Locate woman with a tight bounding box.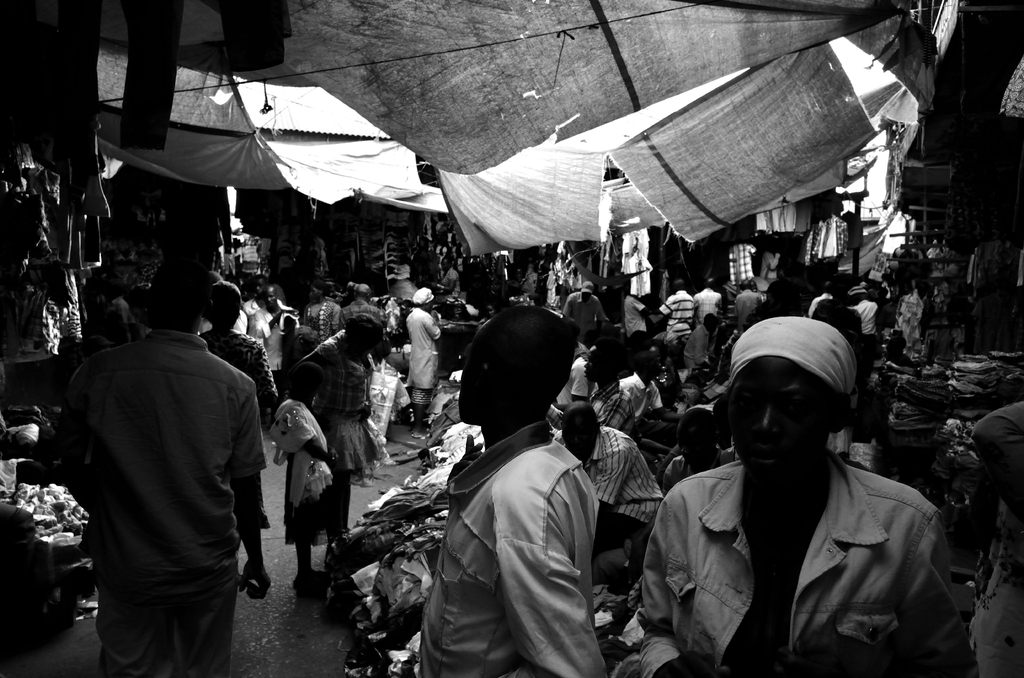
pyautogui.locateOnScreen(198, 280, 278, 534).
